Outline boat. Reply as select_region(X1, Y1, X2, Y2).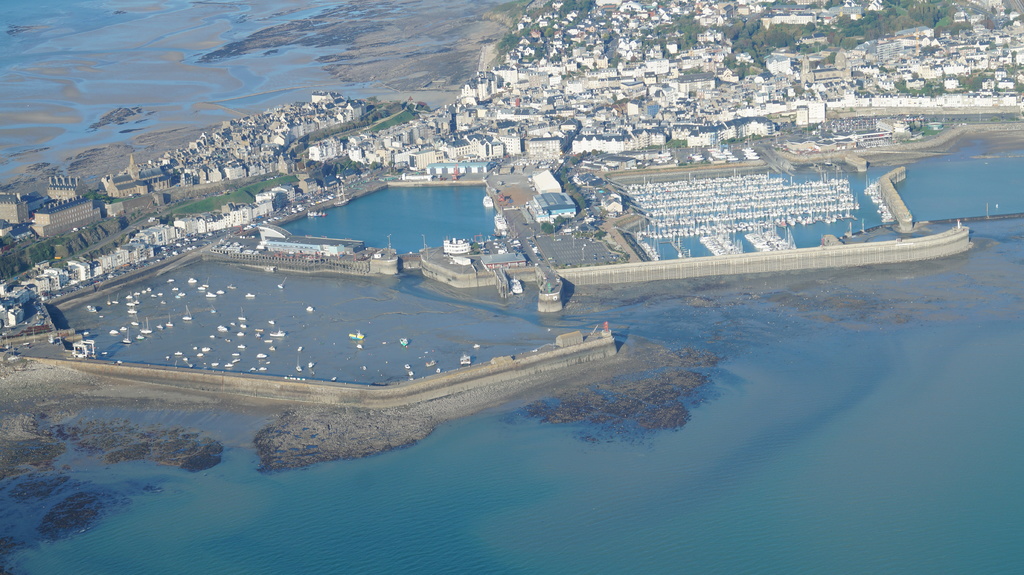
select_region(508, 274, 524, 296).
